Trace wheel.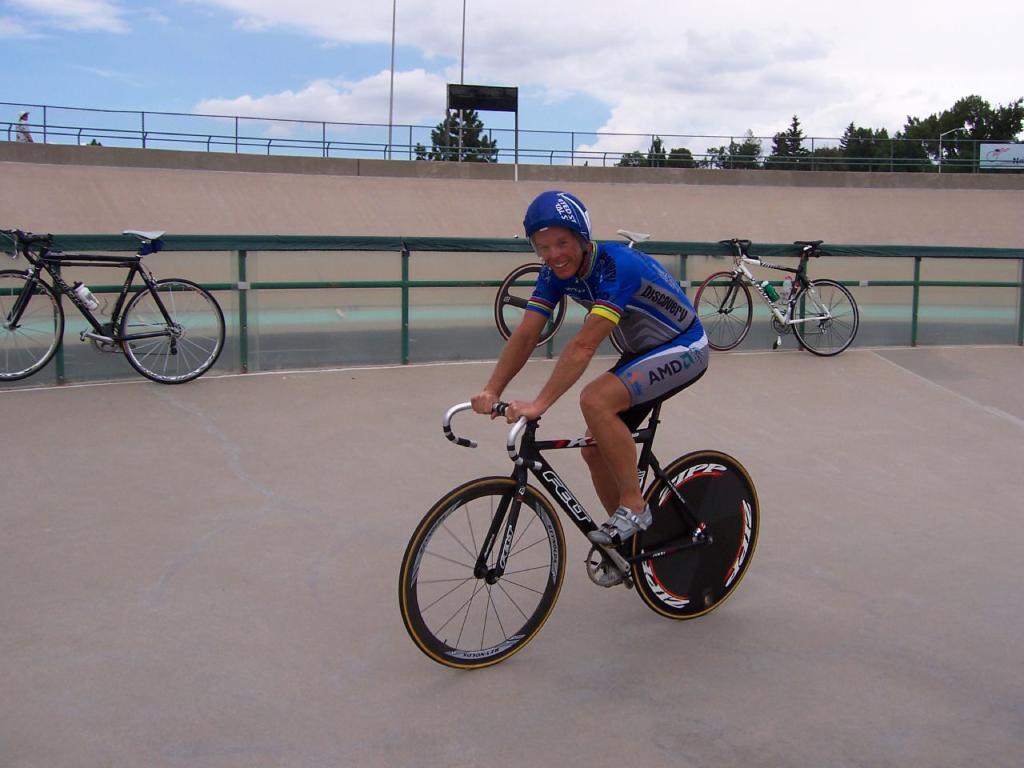
Traced to bbox=(778, 282, 867, 367).
